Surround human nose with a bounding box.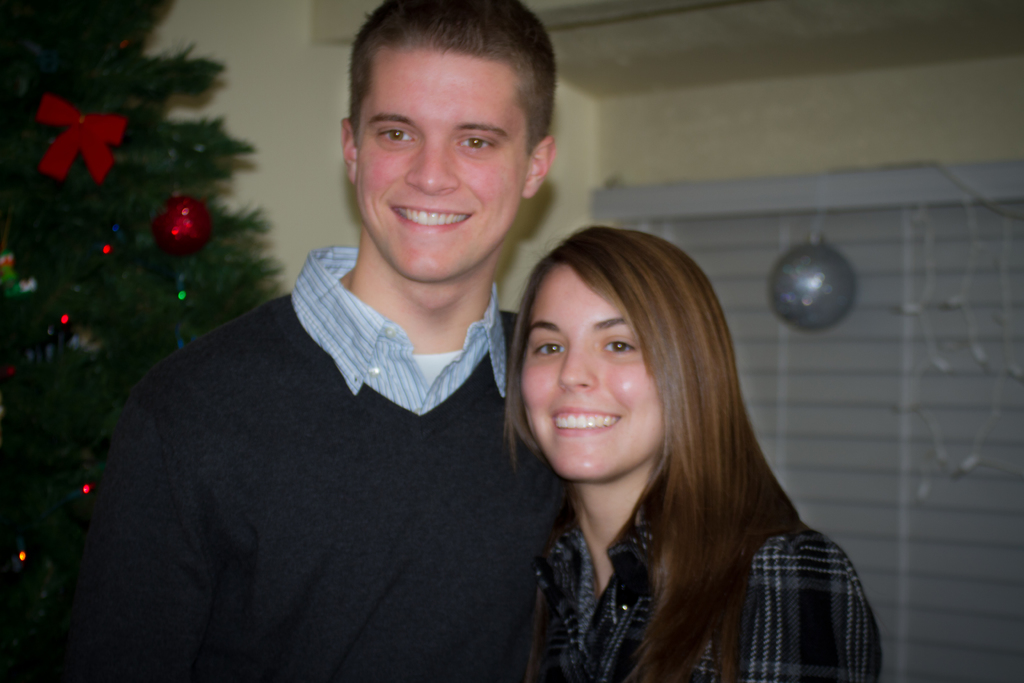
pyautogui.locateOnScreen(406, 137, 459, 198).
